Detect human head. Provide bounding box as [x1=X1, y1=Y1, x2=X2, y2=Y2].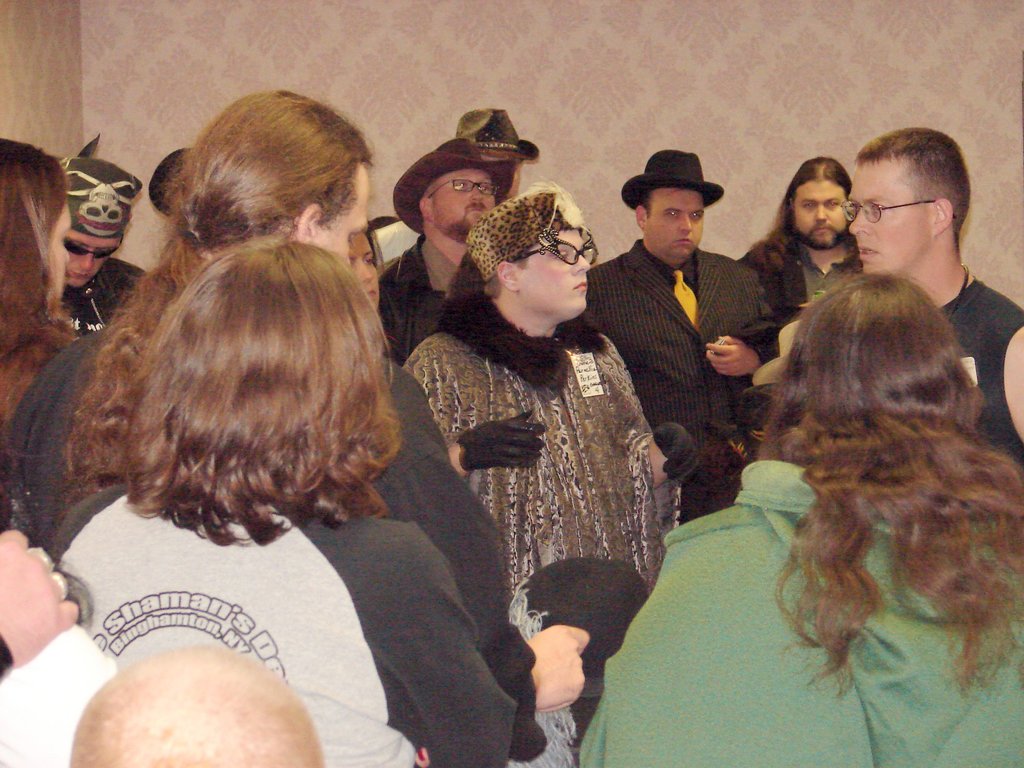
[x1=60, y1=154, x2=141, y2=292].
